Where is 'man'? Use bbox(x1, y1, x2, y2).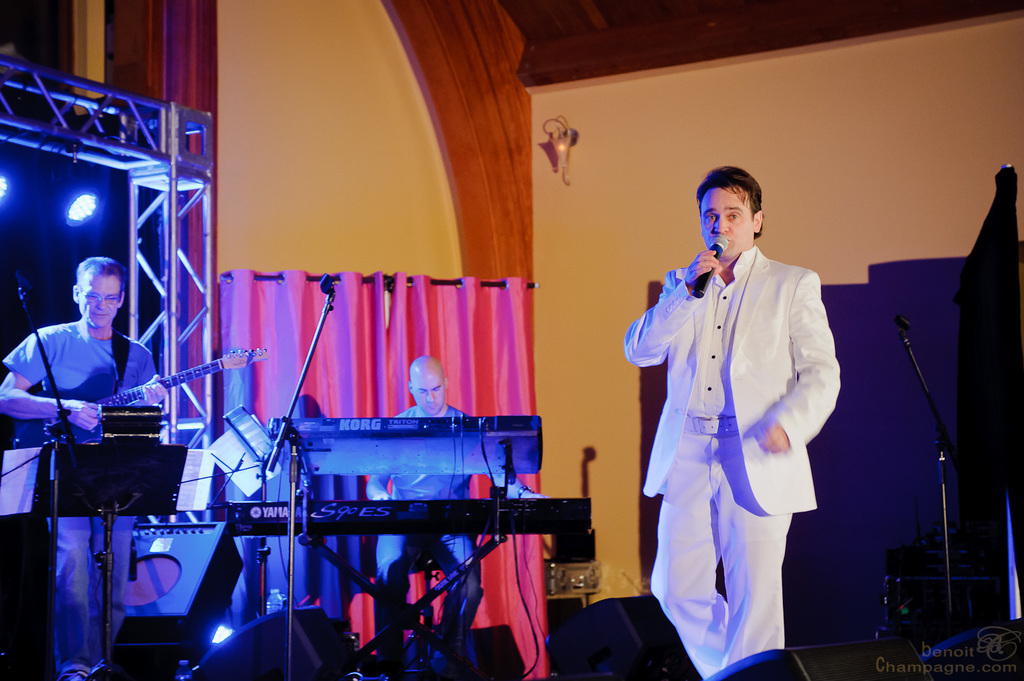
bbox(0, 255, 168, 676).
